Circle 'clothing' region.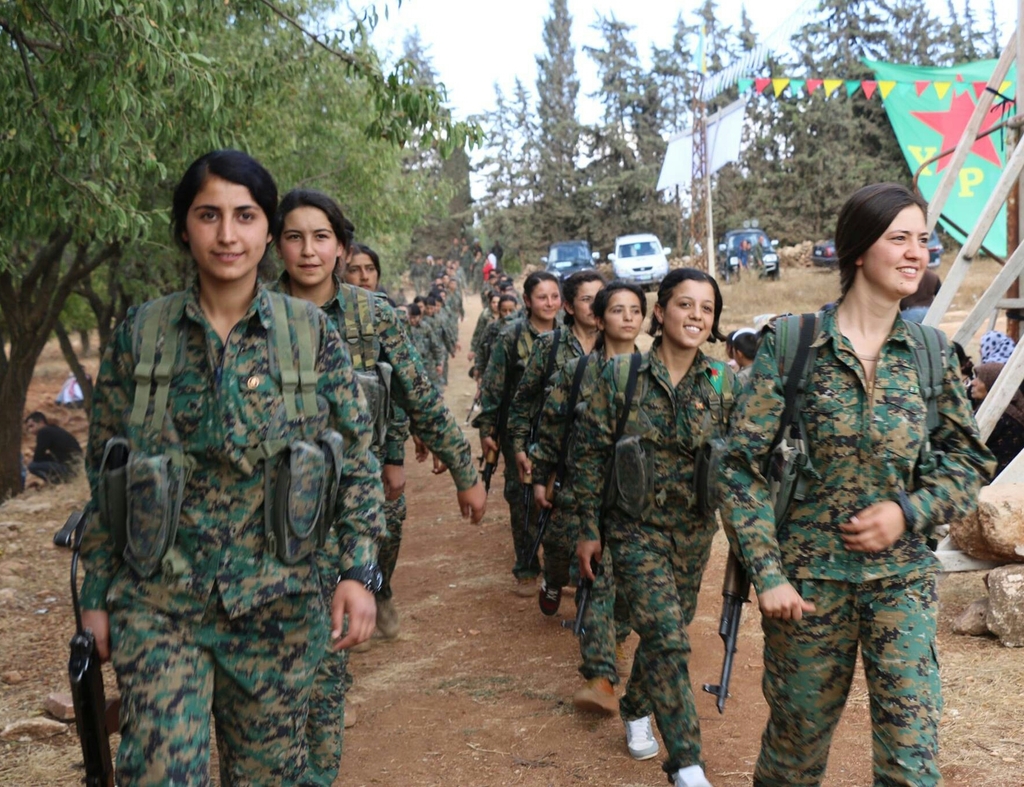
Region: l=33, t=424, r=84, b=464.
